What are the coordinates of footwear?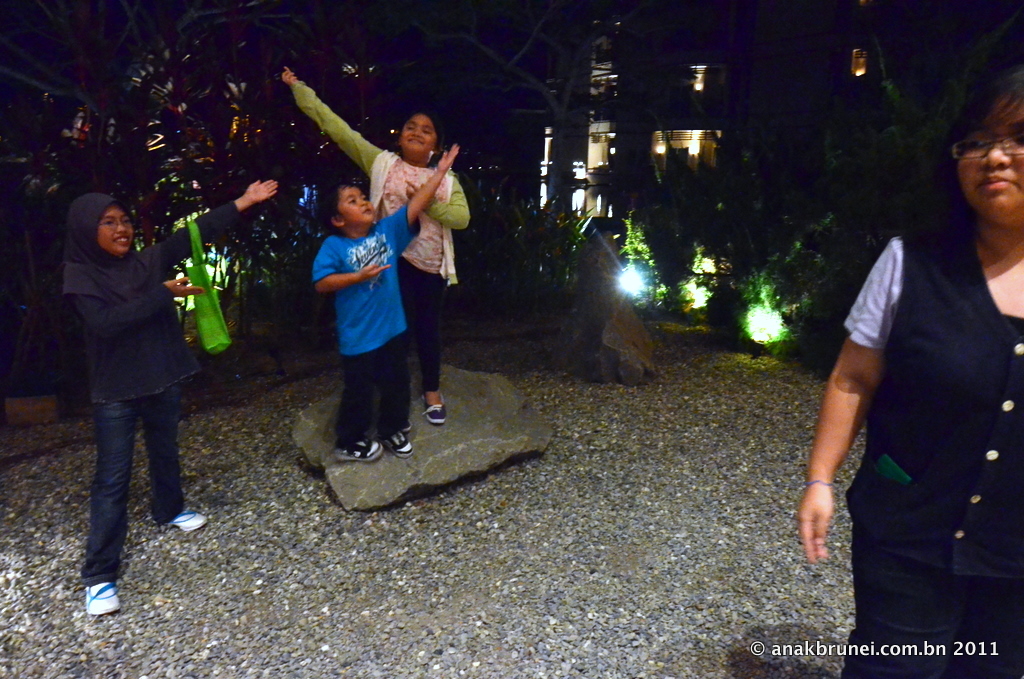
region(335, 436, 381, 461).
